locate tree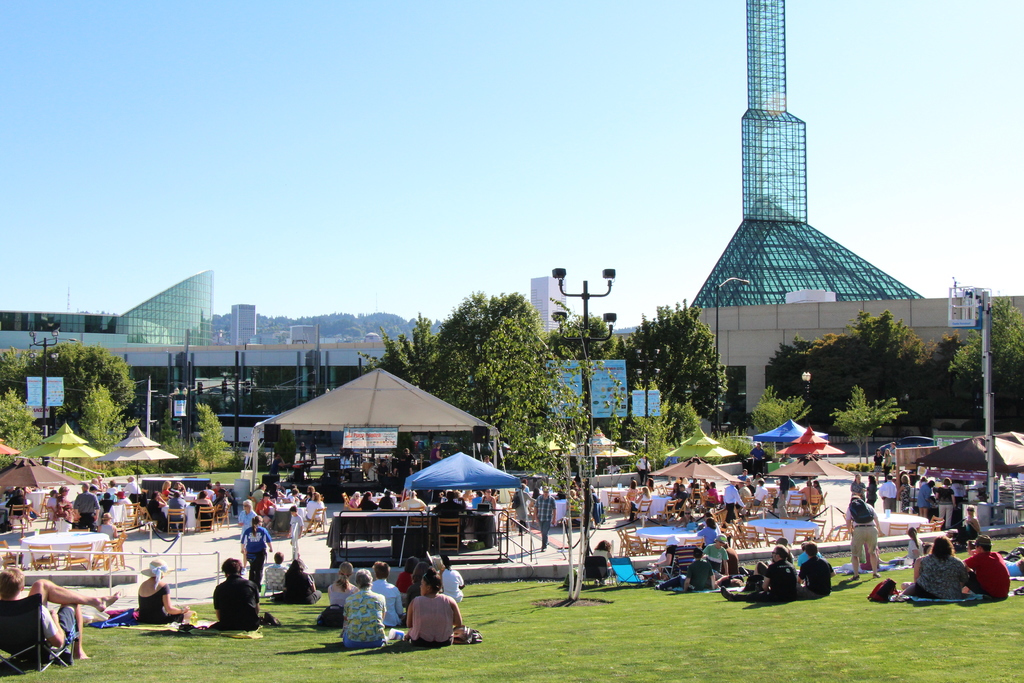
x1=756, y1=384, x2=811, y2=464
